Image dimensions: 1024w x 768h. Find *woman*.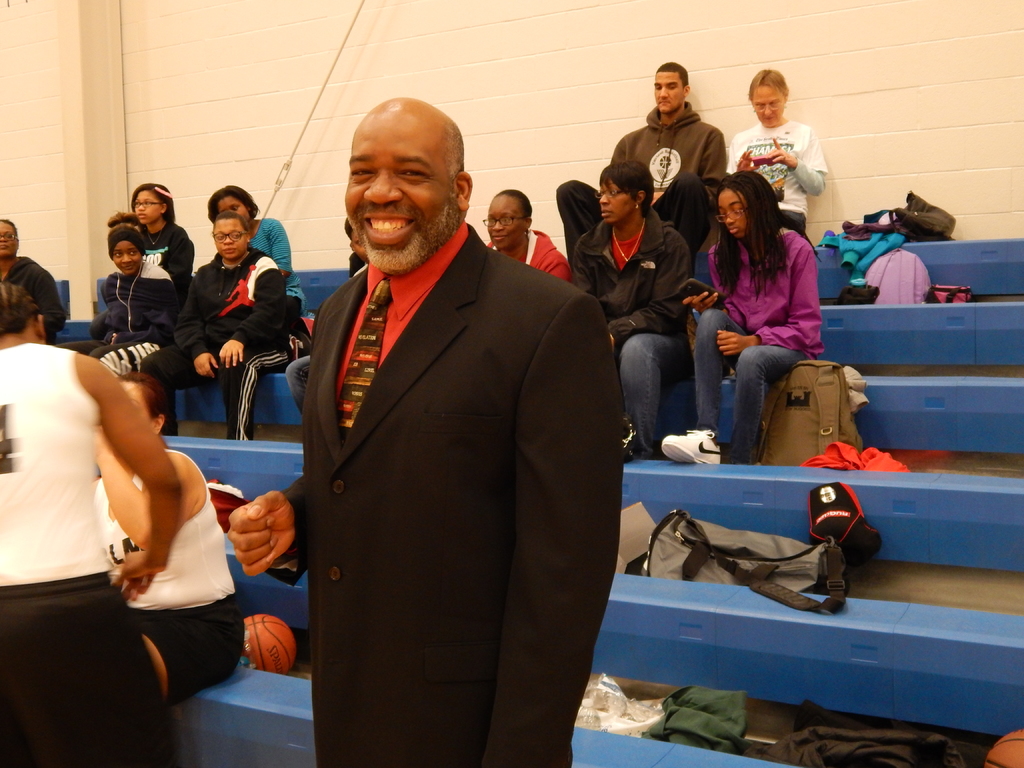
(484, 188, 572, 285).
